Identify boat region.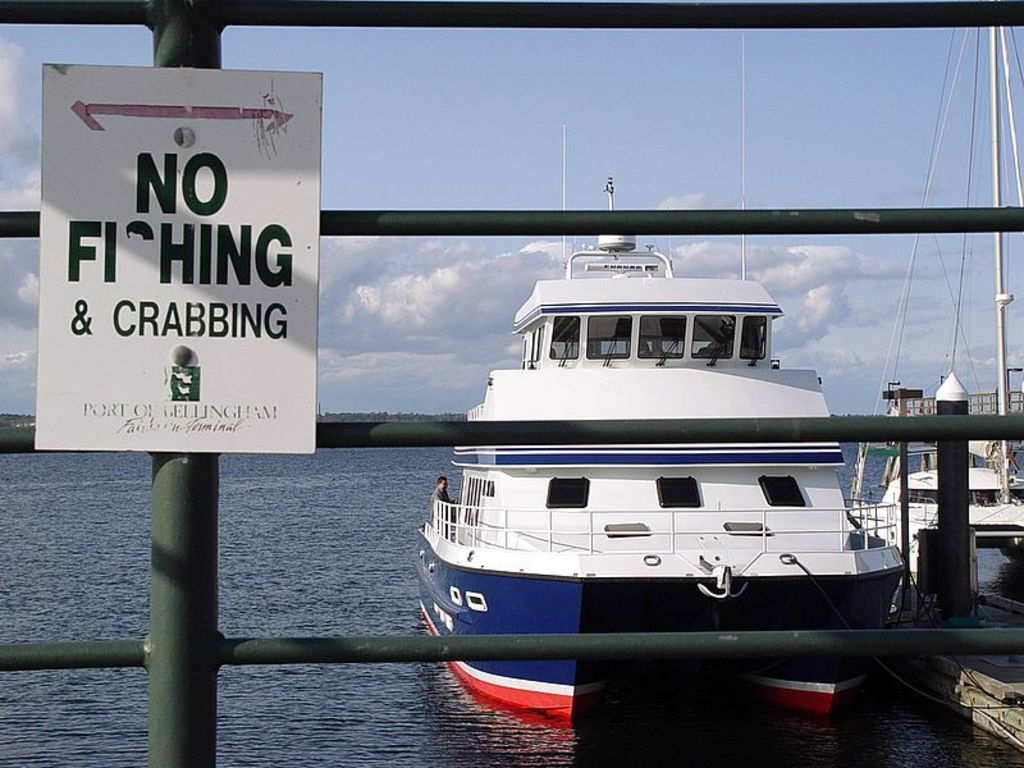
Region: select_region(840, 22, 1023, 640).
